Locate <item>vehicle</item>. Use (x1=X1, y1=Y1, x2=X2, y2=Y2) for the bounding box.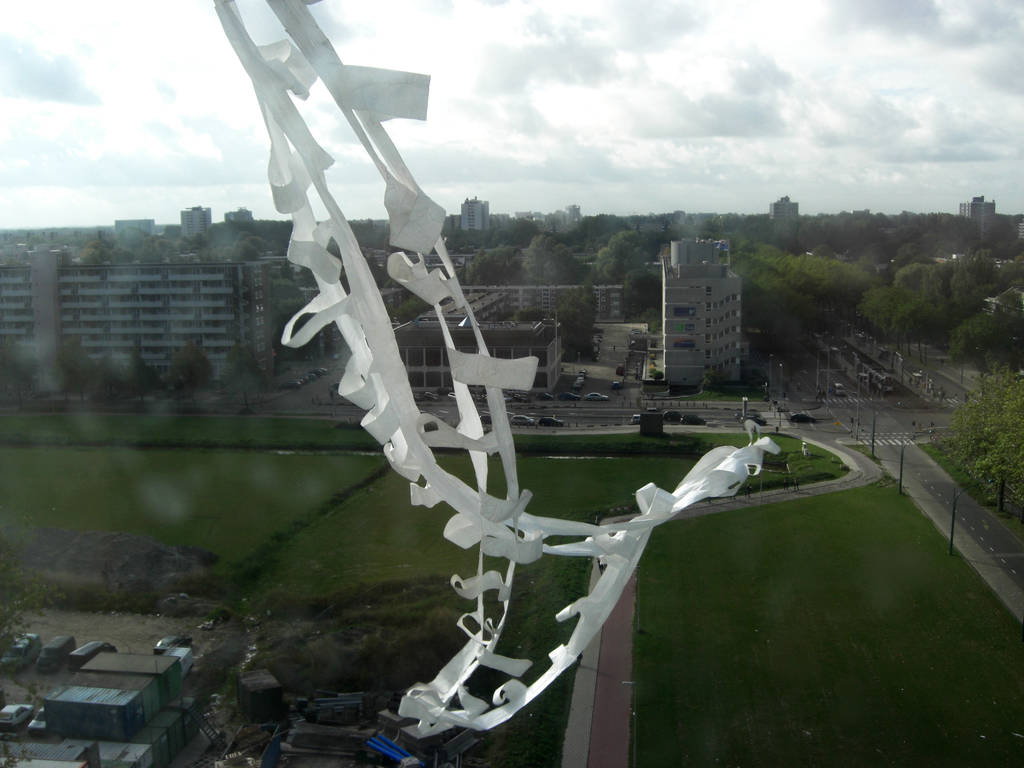
(x1=787, y1=416, x2=828, y2=422).
